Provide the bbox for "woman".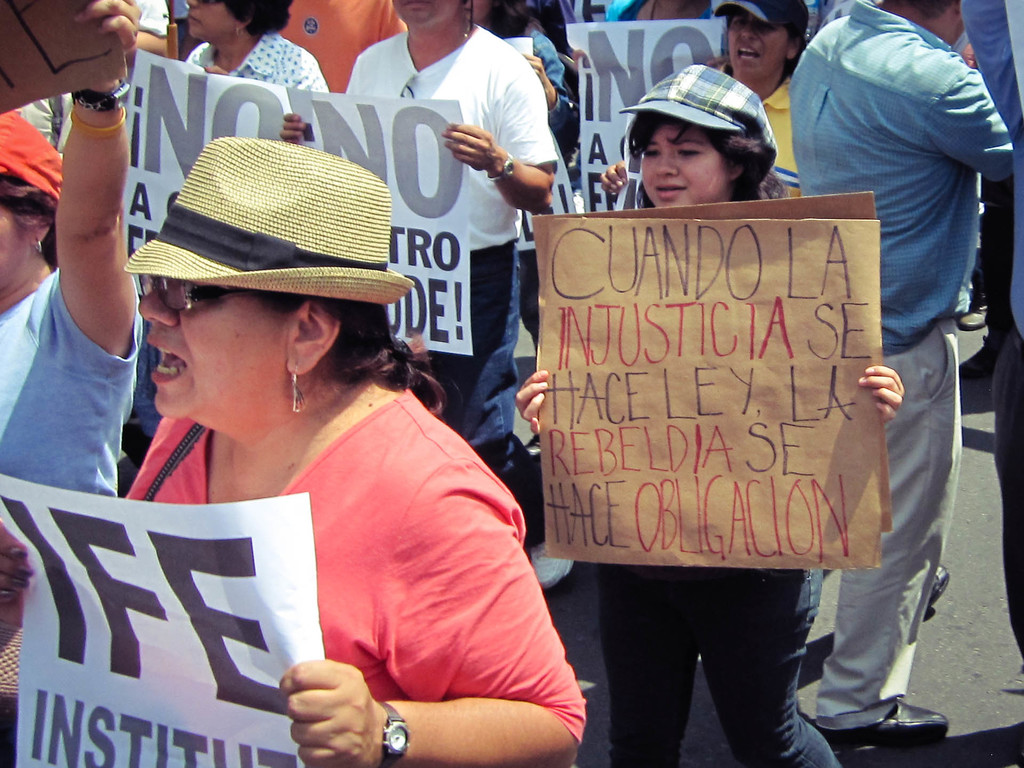
[x1=477, y1=0, x2=590, y2=155].
